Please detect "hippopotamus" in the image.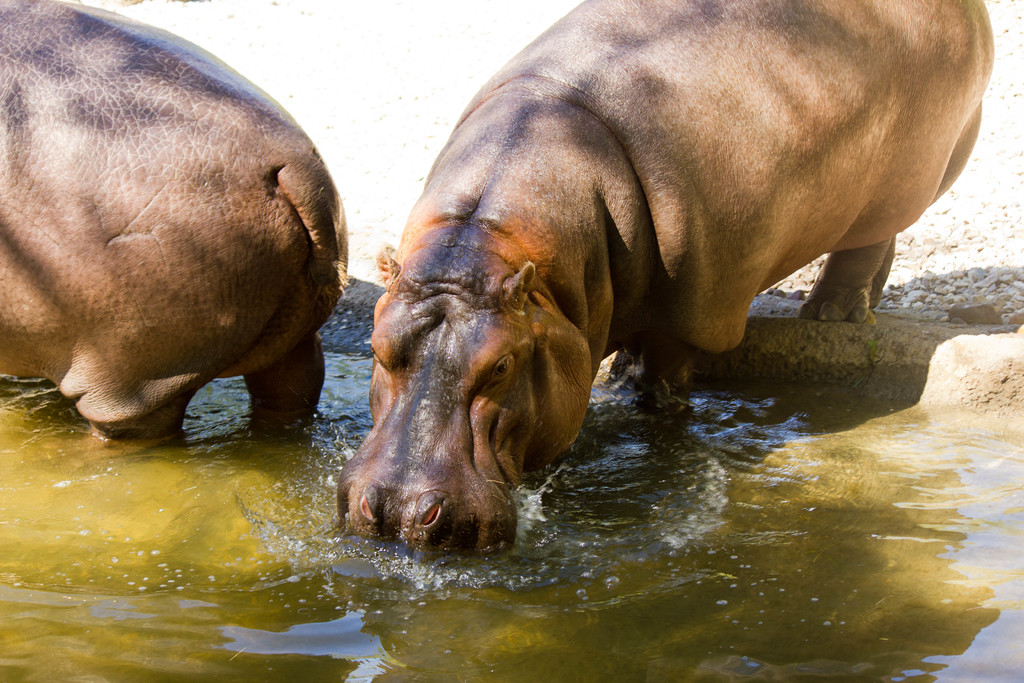
<box>0,0,349,459</box>.
